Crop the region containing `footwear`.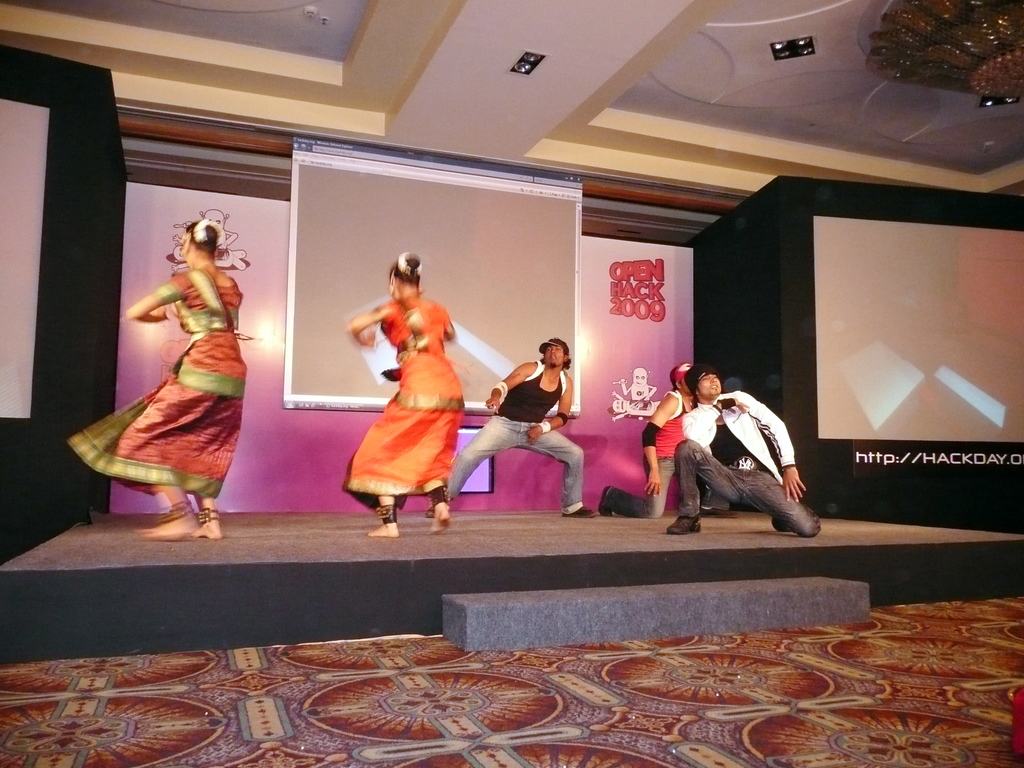
Crop region: (x1=662, y1=511, x2=702, y2=532).
